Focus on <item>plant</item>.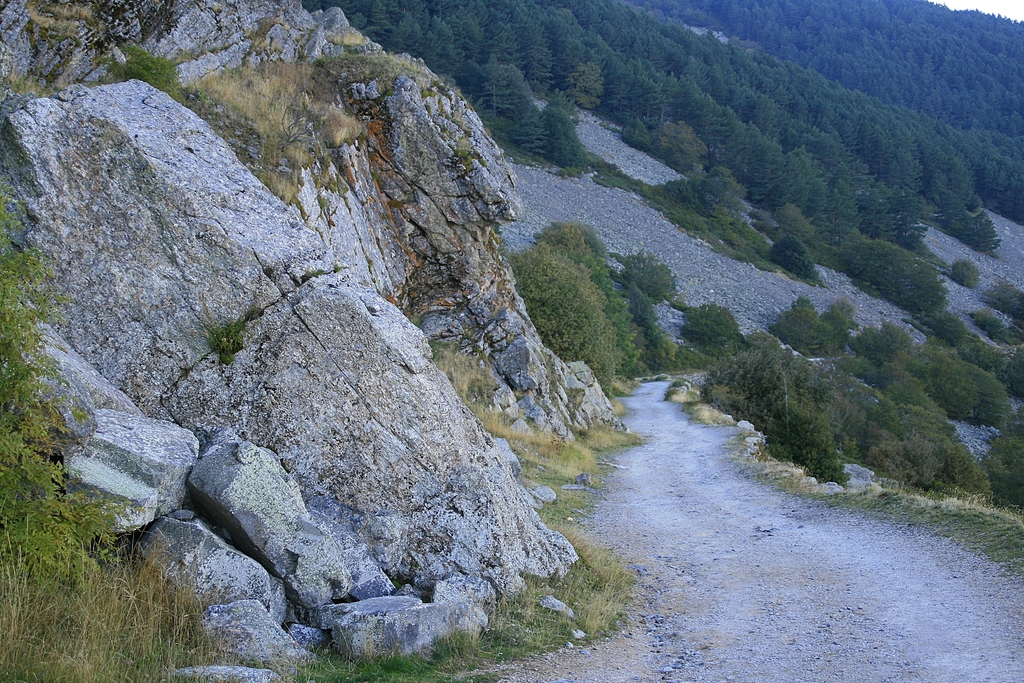
Focused at rect(0, 62, 51, 97).
